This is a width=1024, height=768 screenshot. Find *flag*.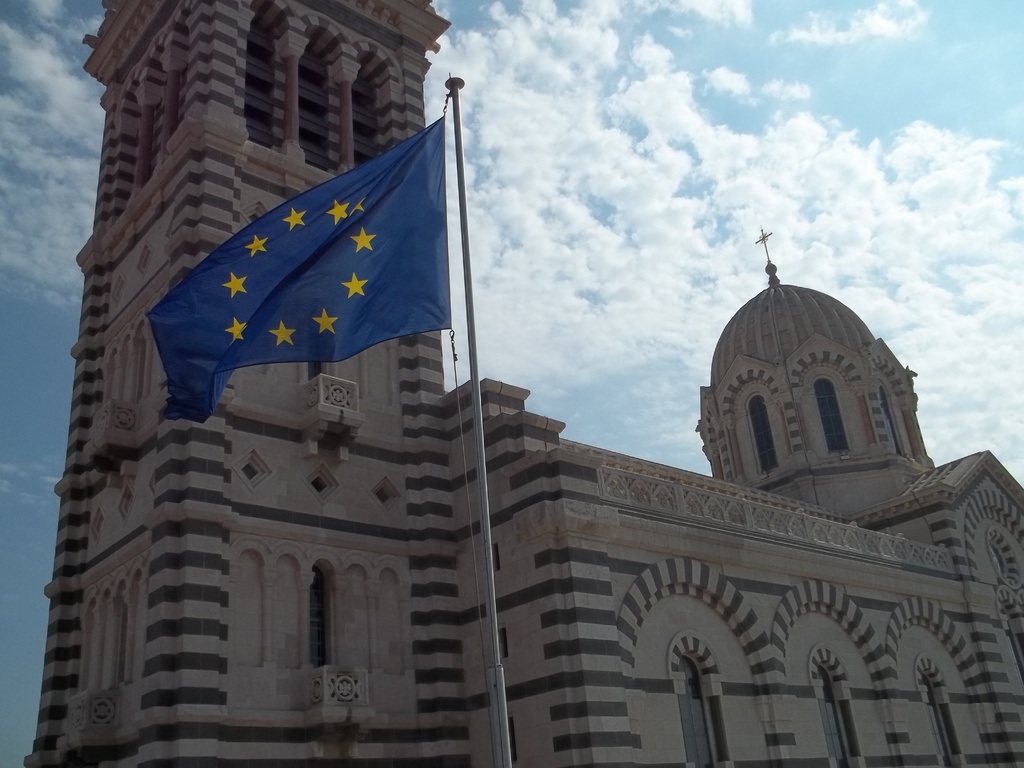
Bounding box: 141:99:460:431.
